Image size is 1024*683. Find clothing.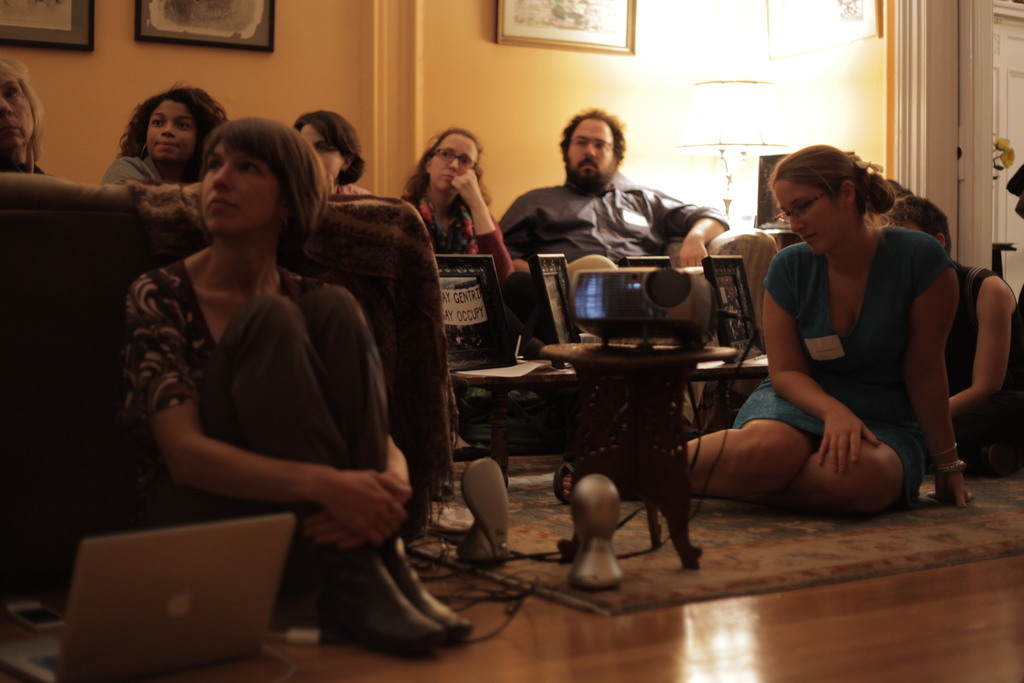
(406, 183, 516, 349).
